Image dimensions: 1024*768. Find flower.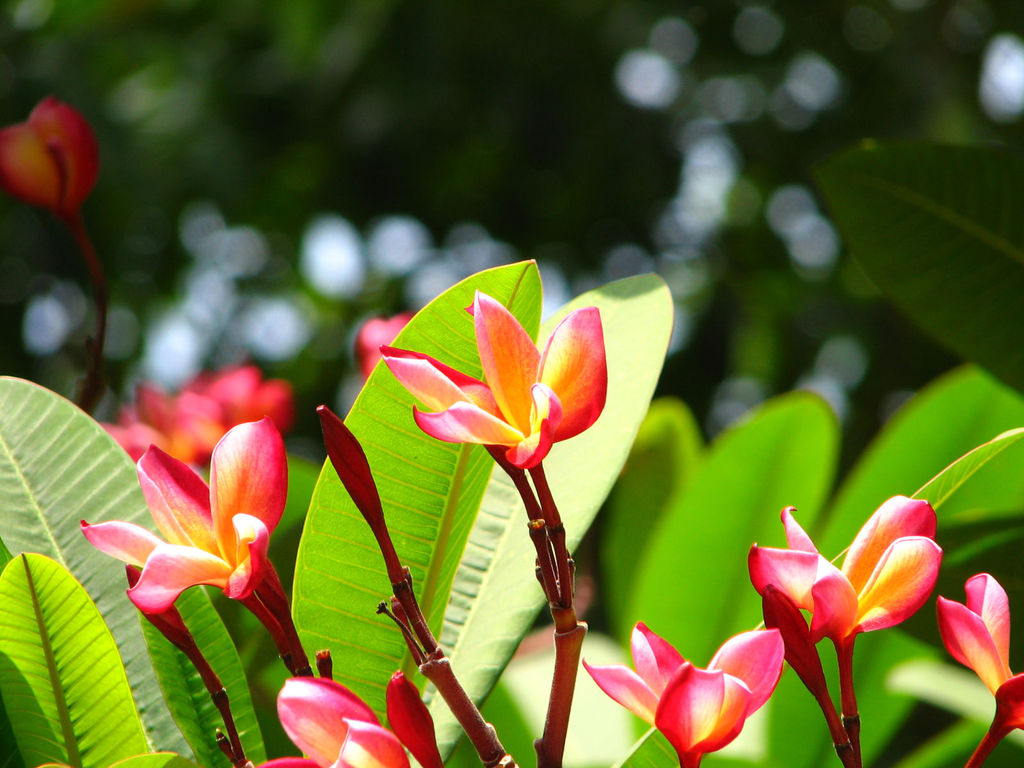
<bbox>580, 619, 784, 767</bbox>.
